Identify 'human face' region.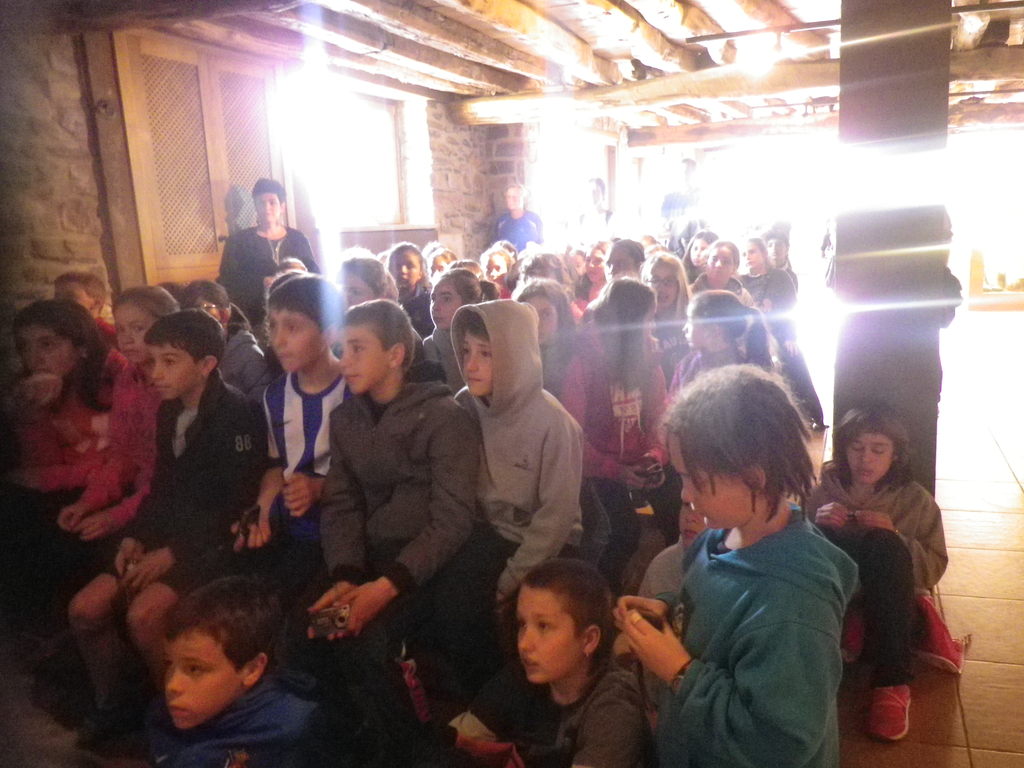
Region: [337,324,390,391].
